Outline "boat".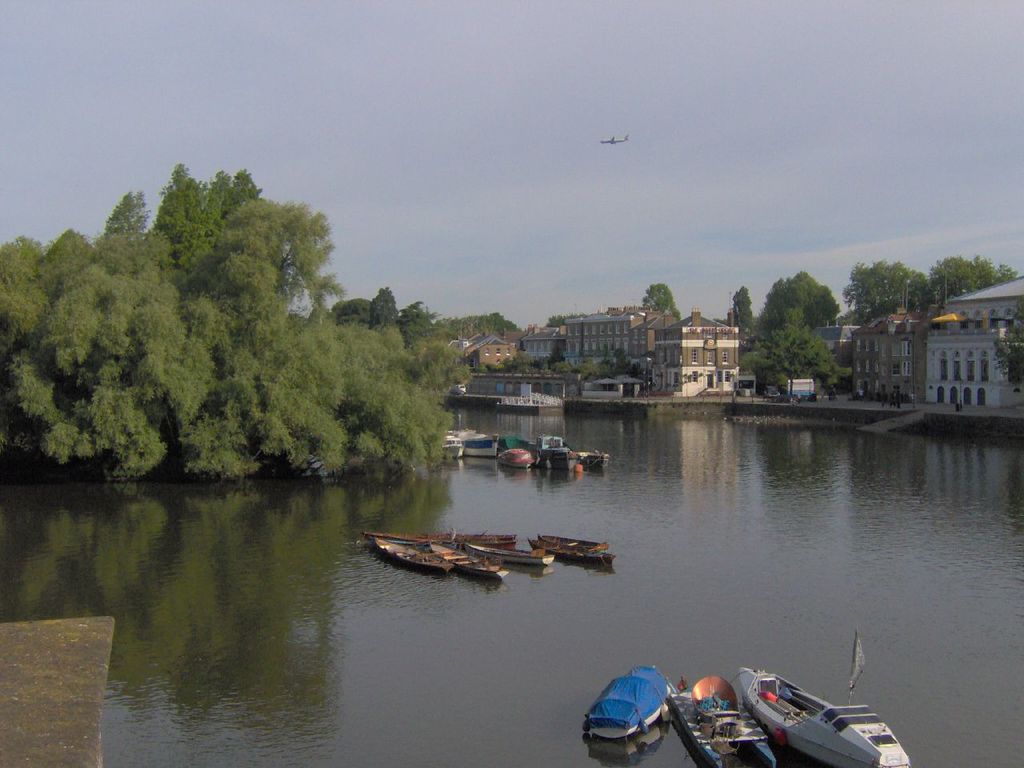
Outline: {"left": 665, "top": 670, "right": 783, "bottom": 767}.
